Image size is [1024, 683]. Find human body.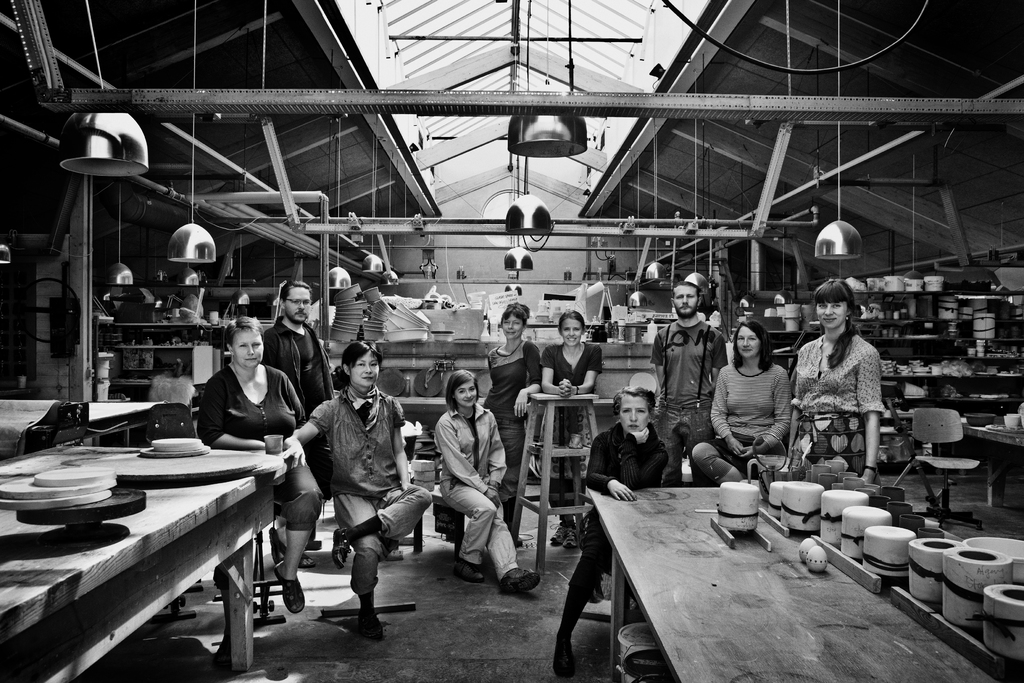
(483, 304, 539, 527).
